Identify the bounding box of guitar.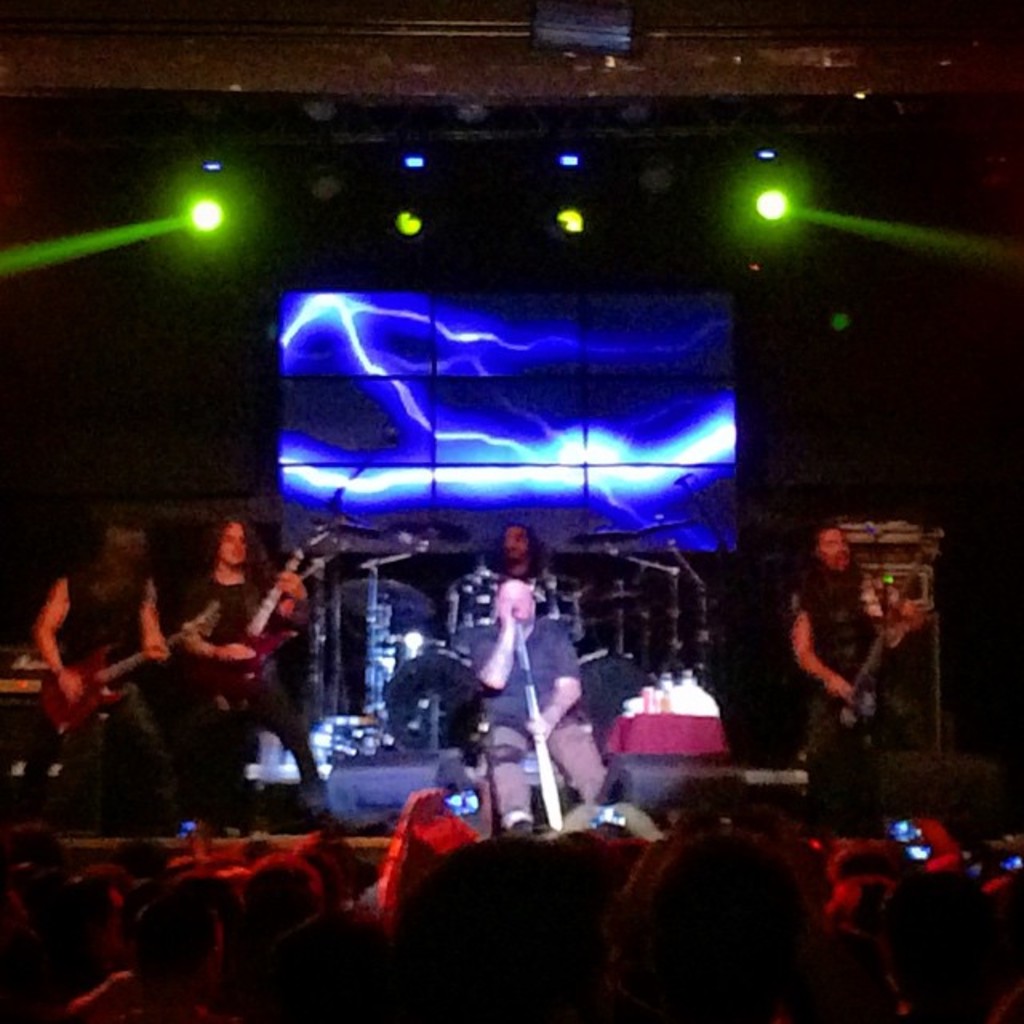
select_region(38, 606, 226, 733).
